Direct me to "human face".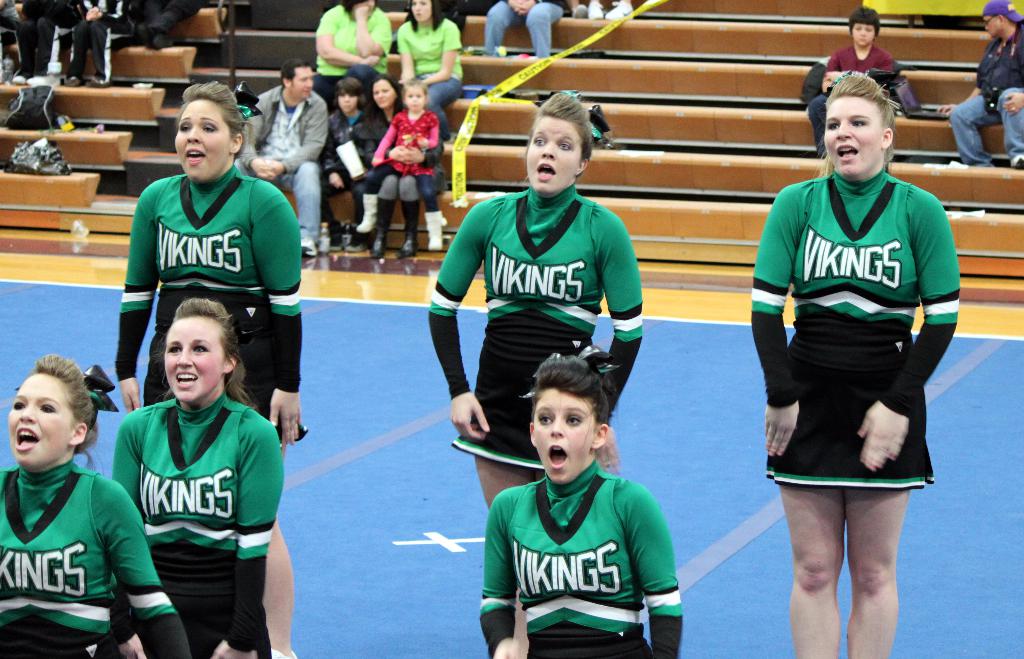
Direction: l=373, t=79, r=396, b=107.
